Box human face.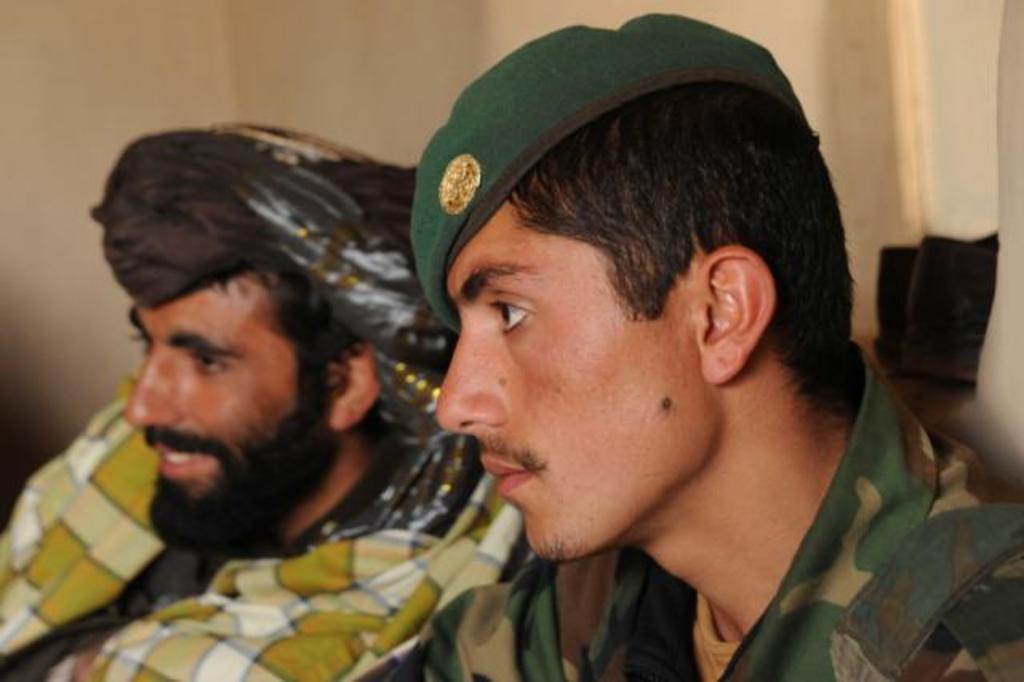
left=118, top=269, right=310, bottom=532.
